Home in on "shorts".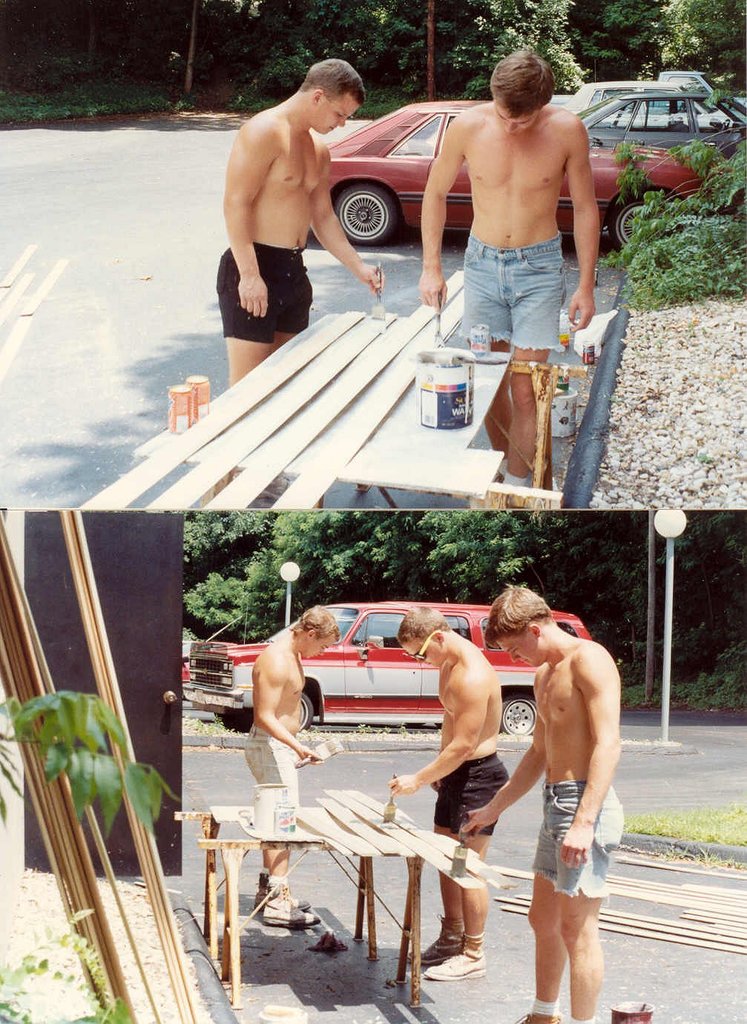
Homed in at box(464, 237, 566, 349).
